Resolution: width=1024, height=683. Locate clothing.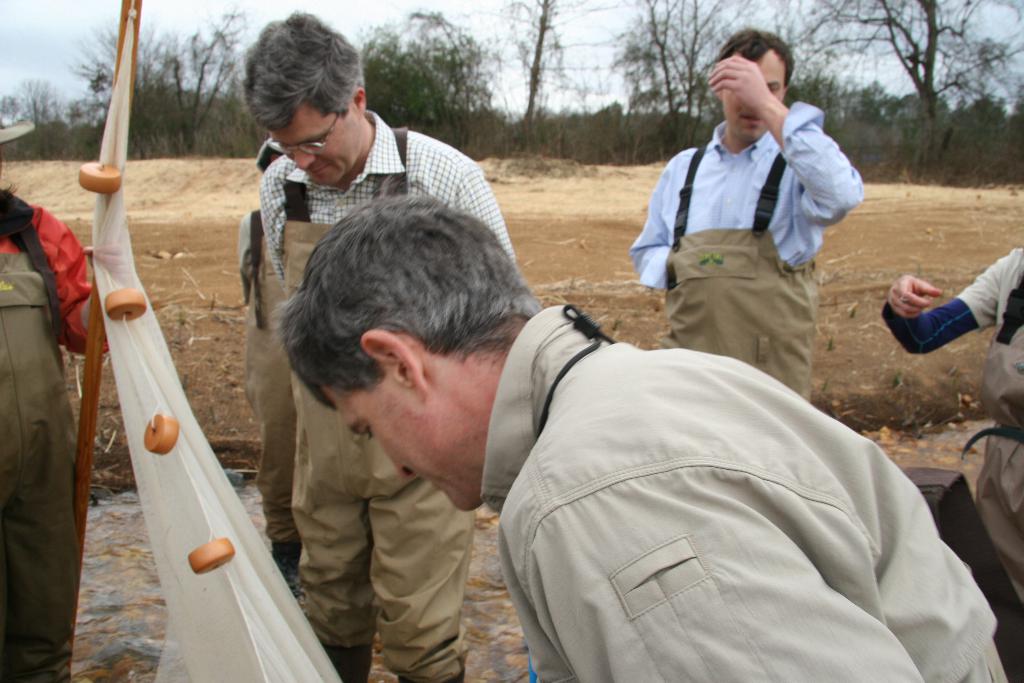
630,92,865,411.
